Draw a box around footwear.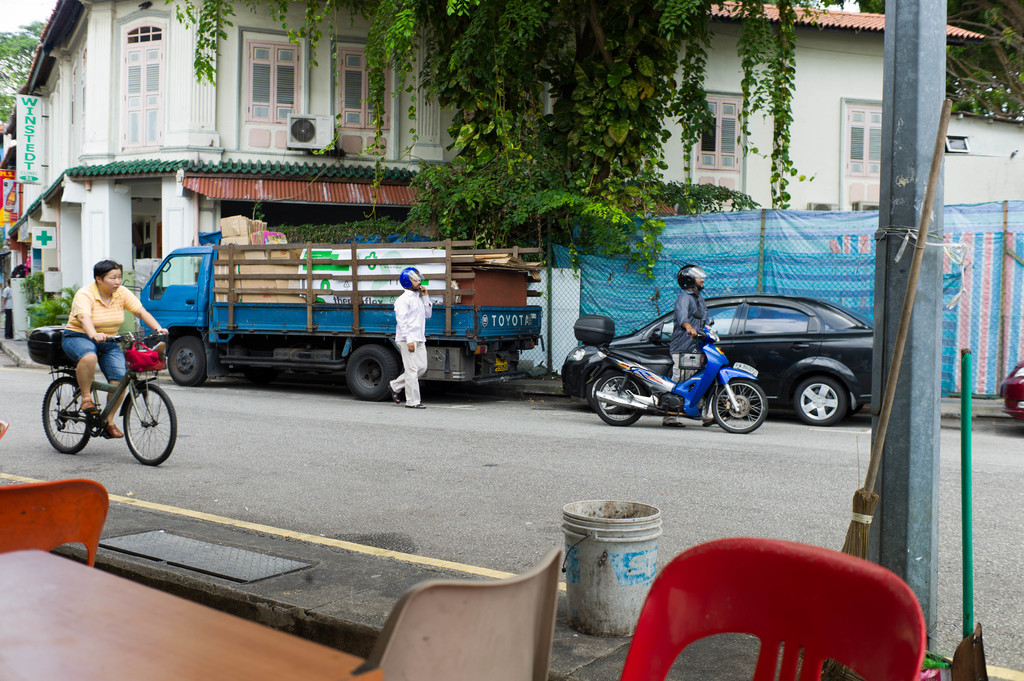
BBox(663, 418, 681, 428).
